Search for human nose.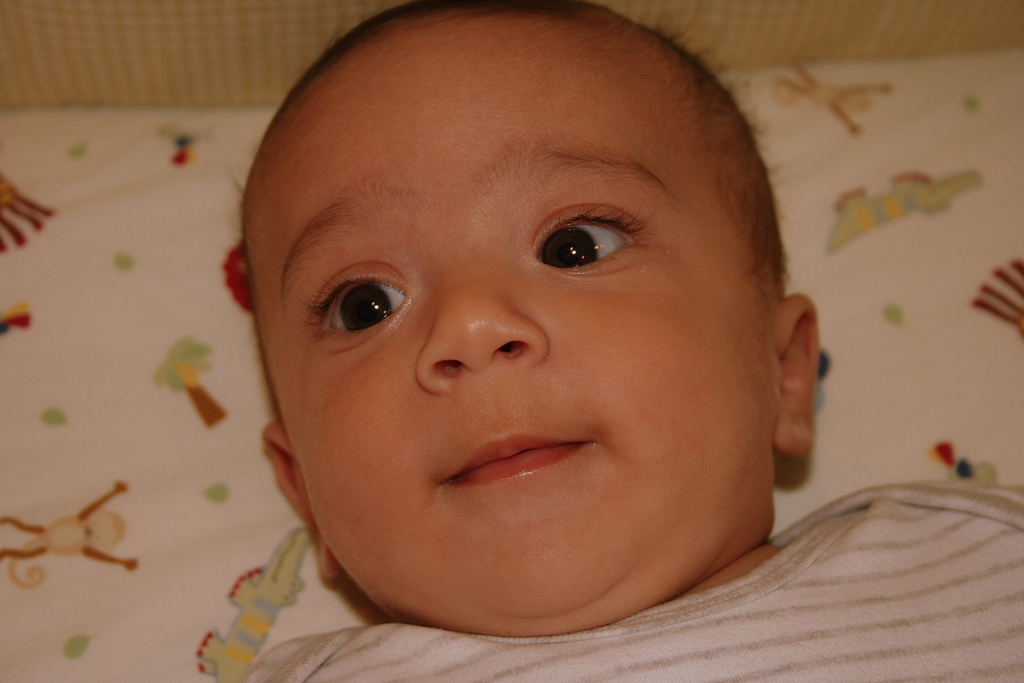
Found at bbox=(408, 265, 554, 395).
